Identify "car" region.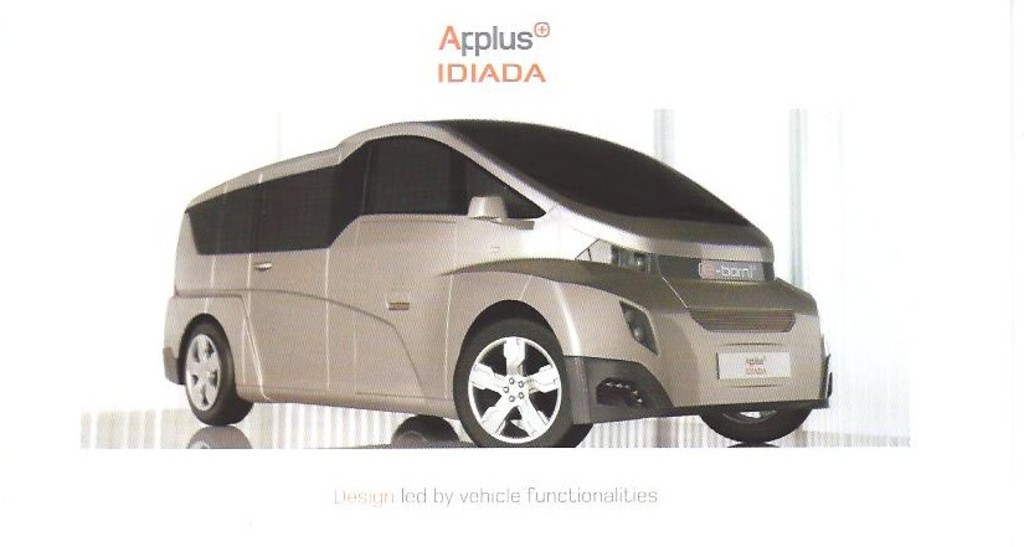
Region: (133,105,840,433).
